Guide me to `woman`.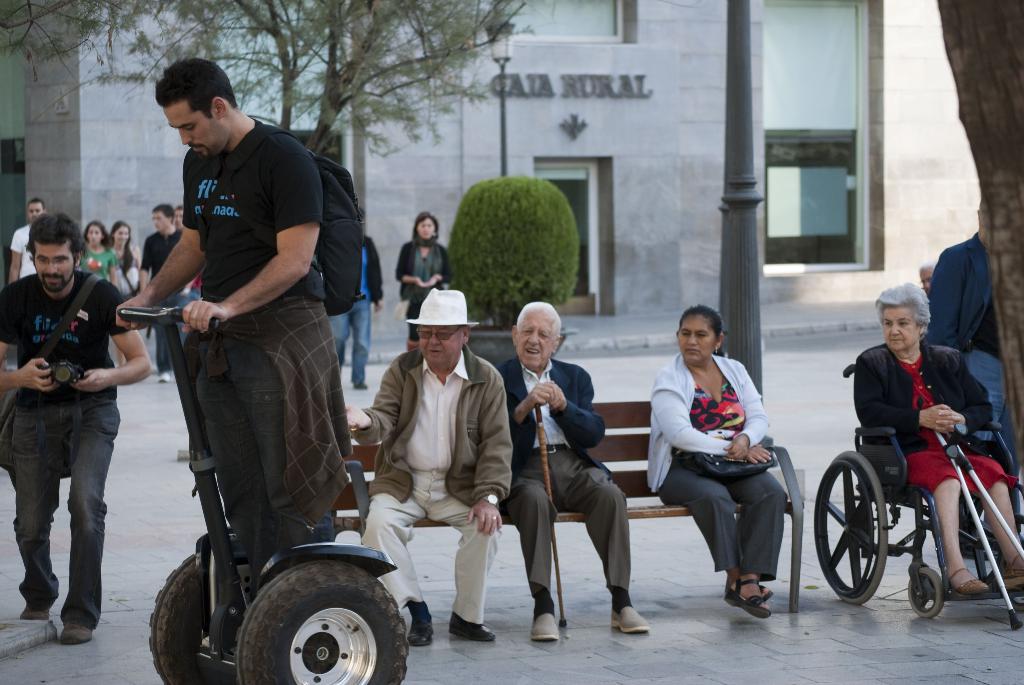
Guidance: [x1=396, y1=214, x2=452, y2=360].
